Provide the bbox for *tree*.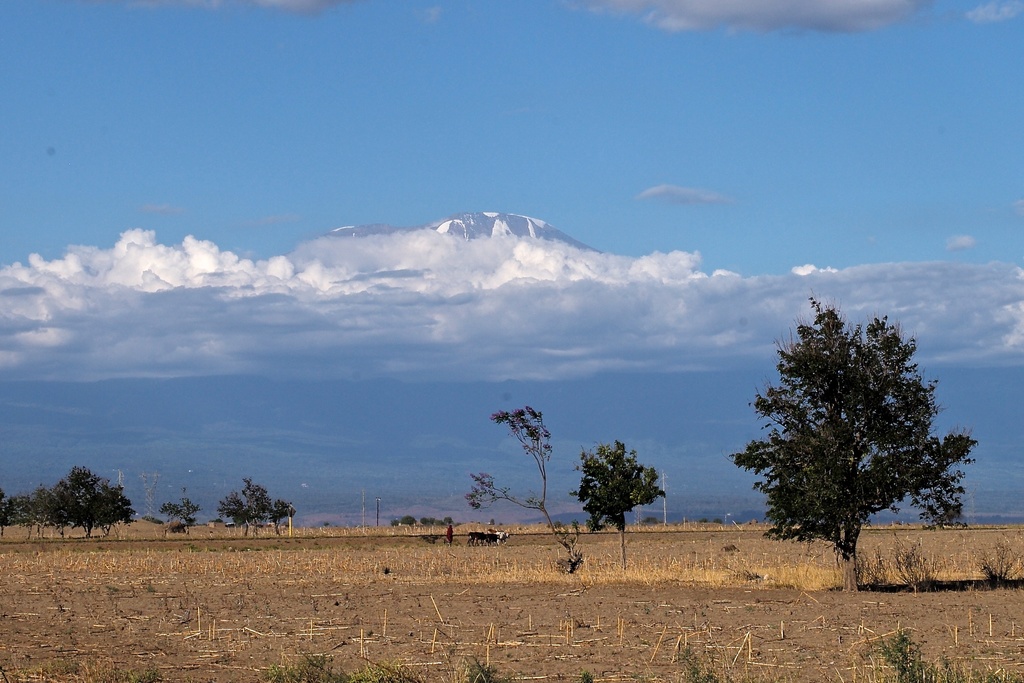
{"x1": 25, "y1": 493, "x2": 61, "y2": 549}.
